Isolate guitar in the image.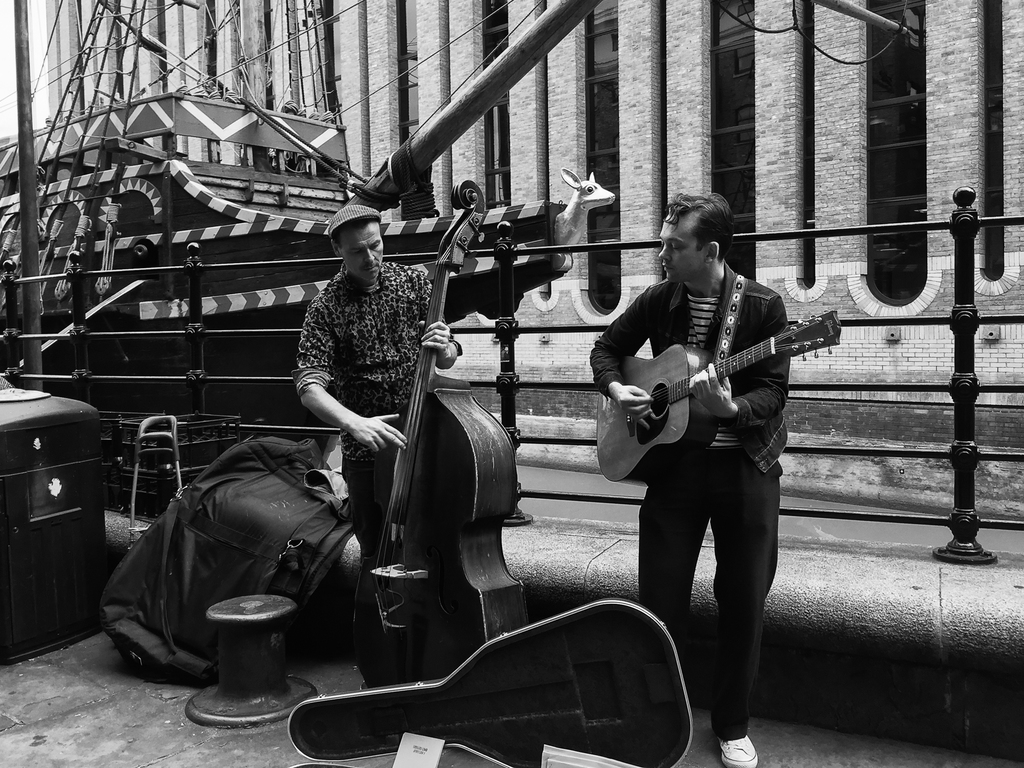
Isolated region: 348:177:555:721.
